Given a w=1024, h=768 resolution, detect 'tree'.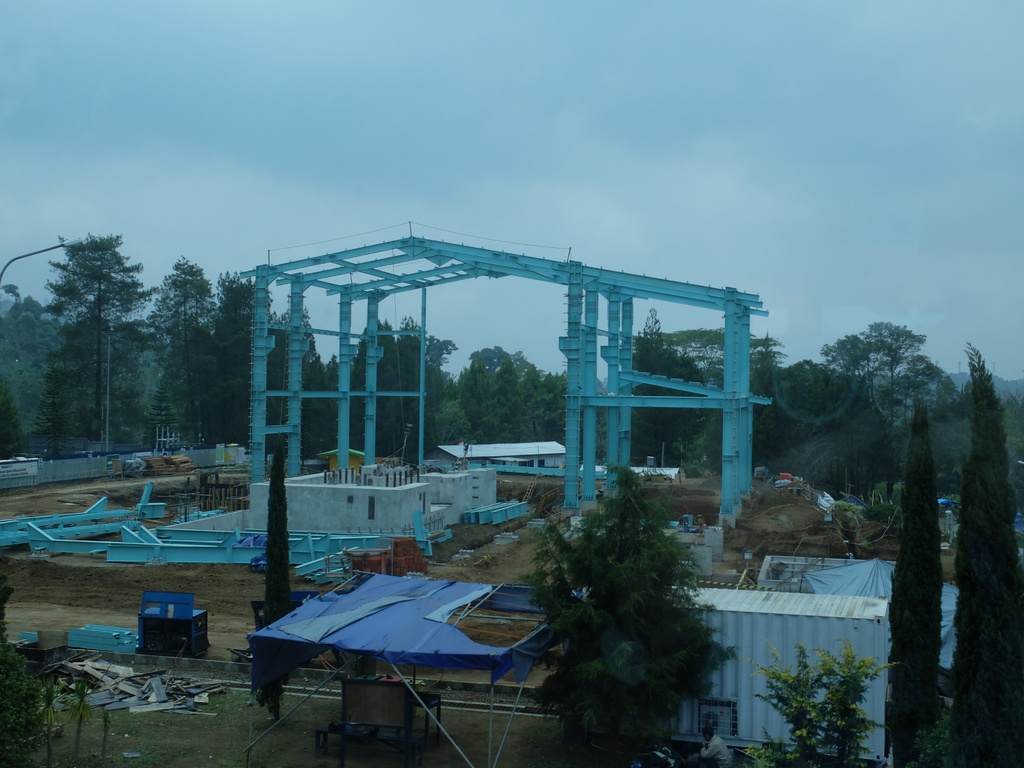
box(948, 342, 1023, 767).
